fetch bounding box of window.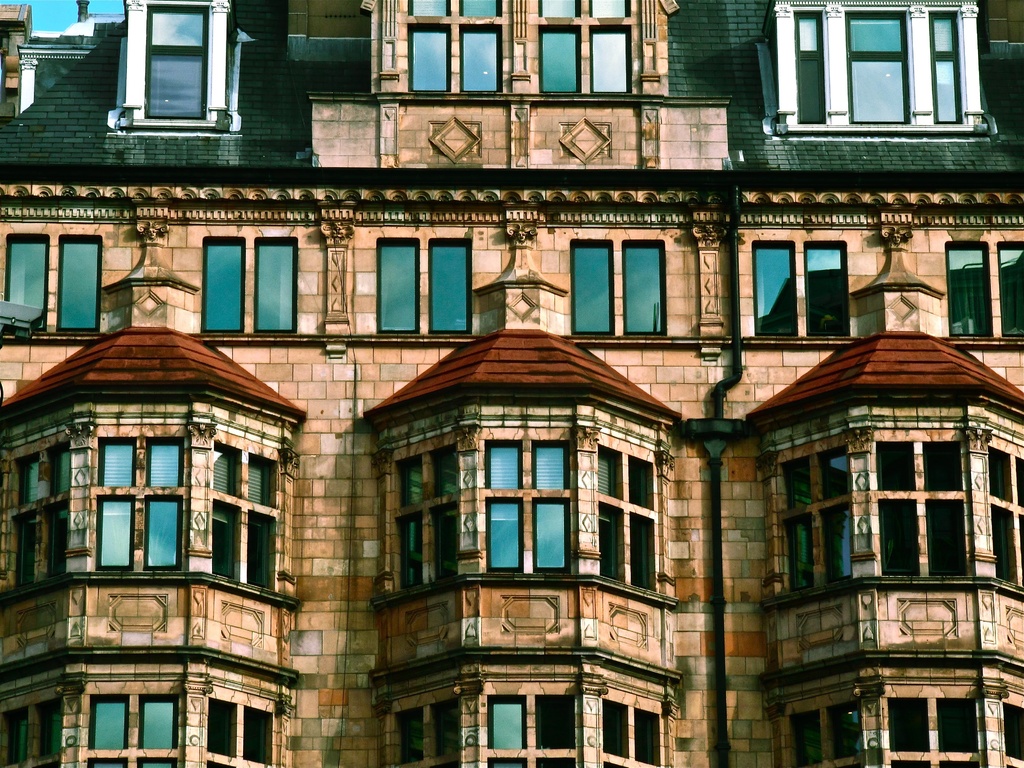
Bbox: [632,708,653,762].
